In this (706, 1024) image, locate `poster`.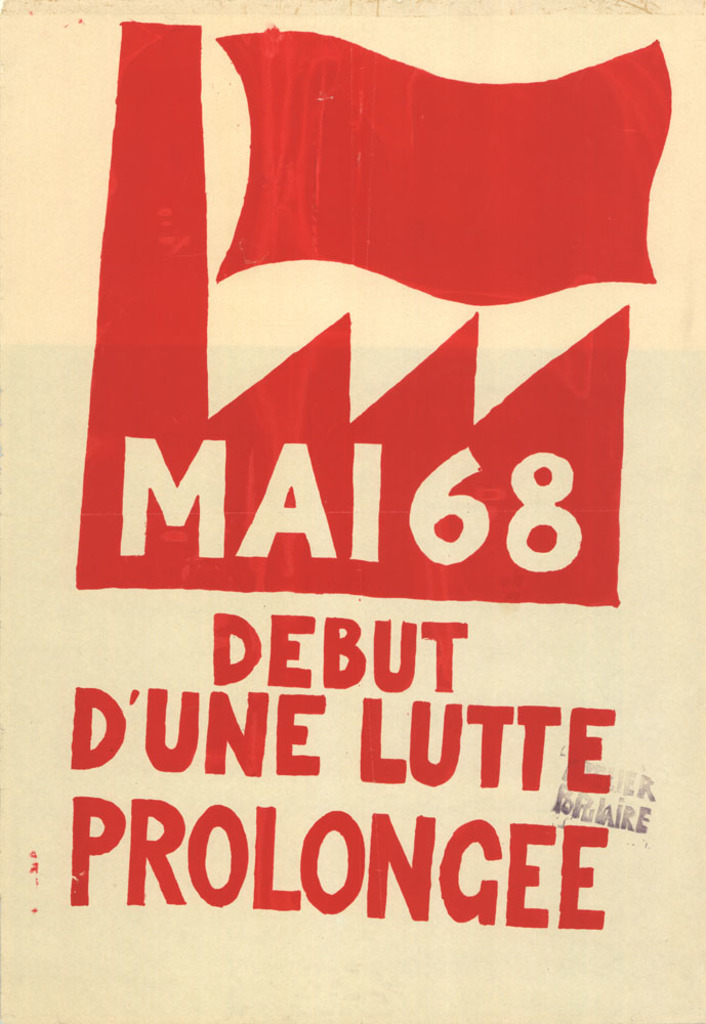
Bounding box: 0 0 705 1023.
